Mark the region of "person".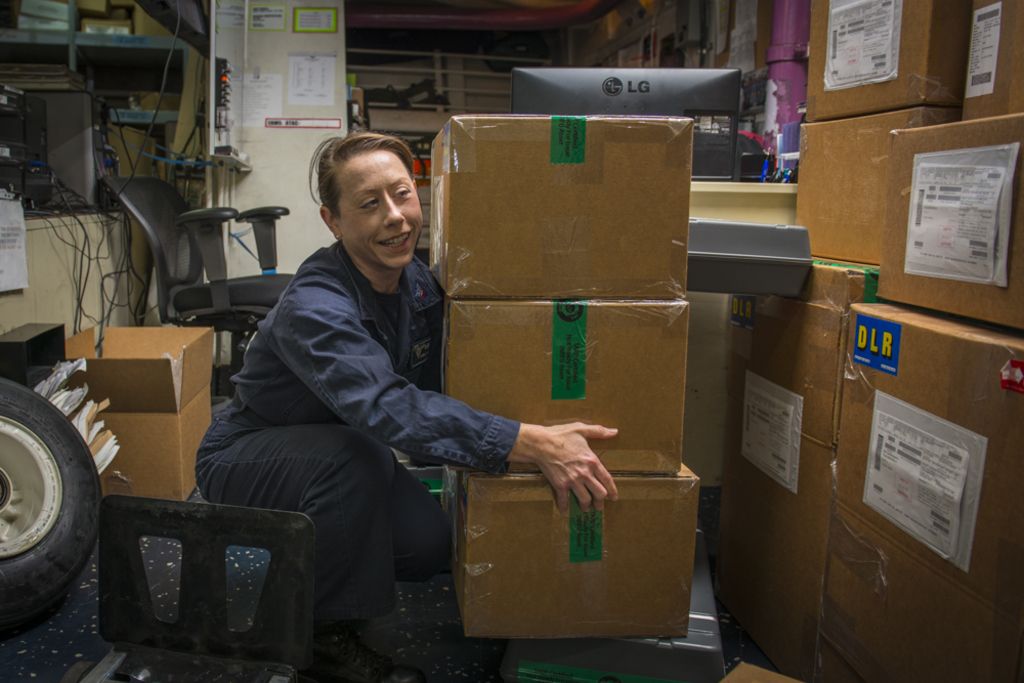
Region: bbox(206, 122, 535, 653).
